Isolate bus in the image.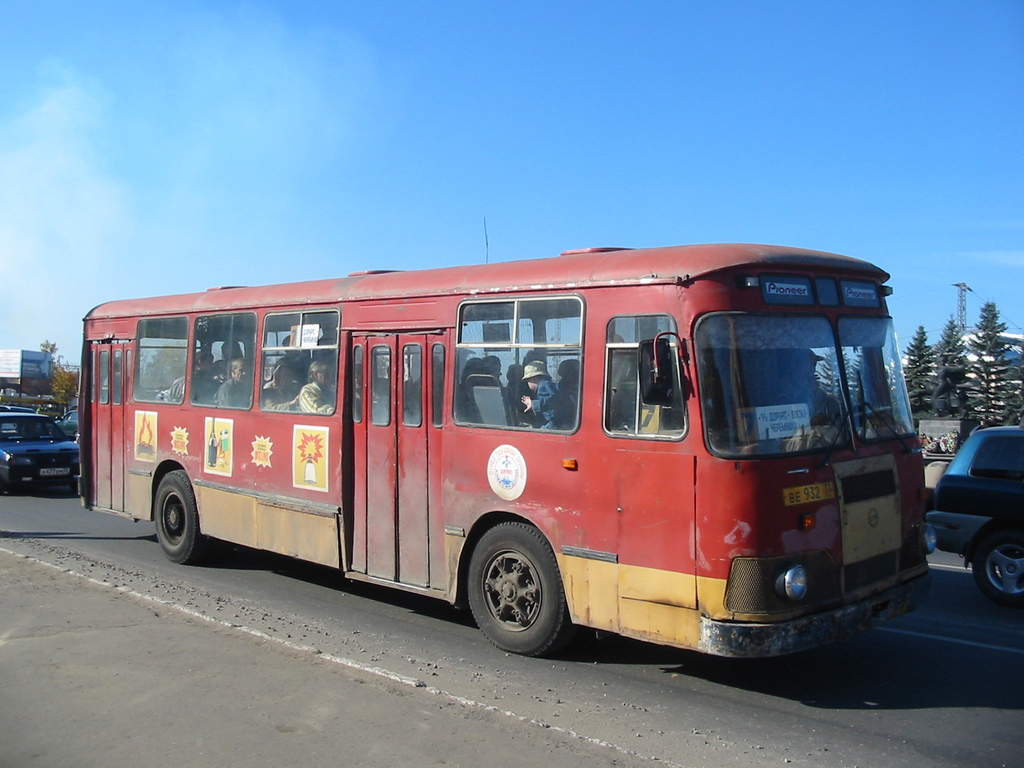
Isolated region: select_region(66, 241, 936, 660).
